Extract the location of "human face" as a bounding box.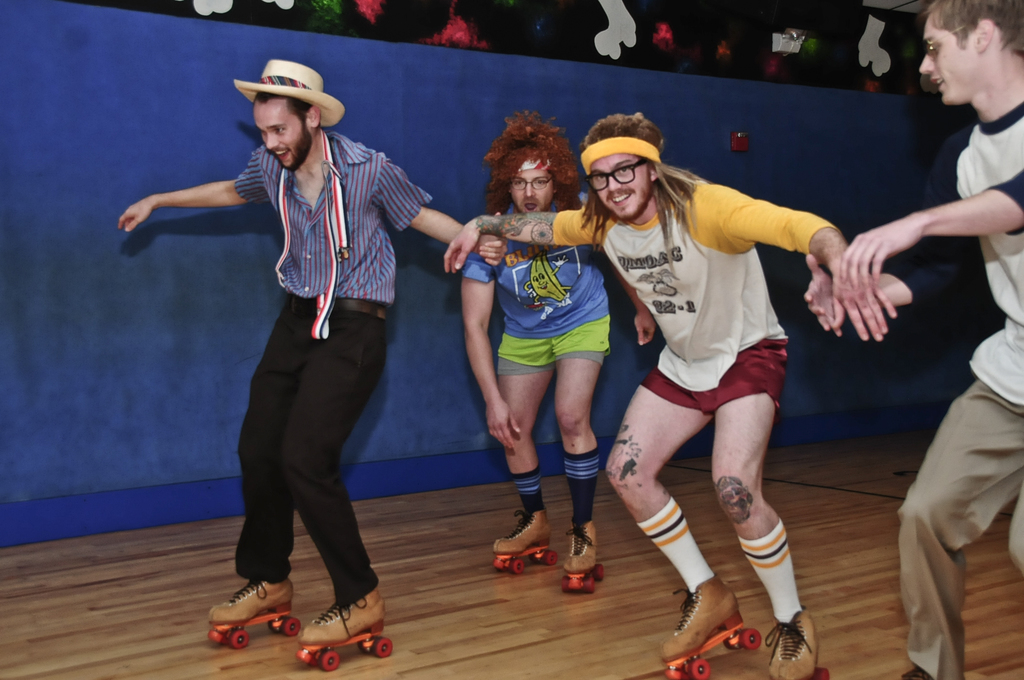
bbox=[917, 17, 967, 109].
